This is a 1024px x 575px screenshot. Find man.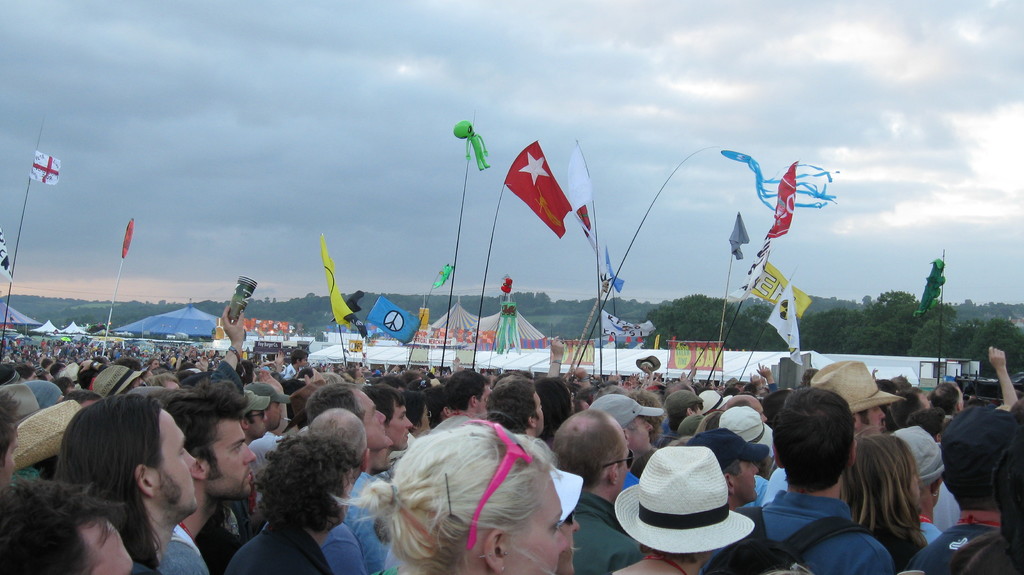
Bounding box: [left=366, top=383, right=409, bottom=474].
